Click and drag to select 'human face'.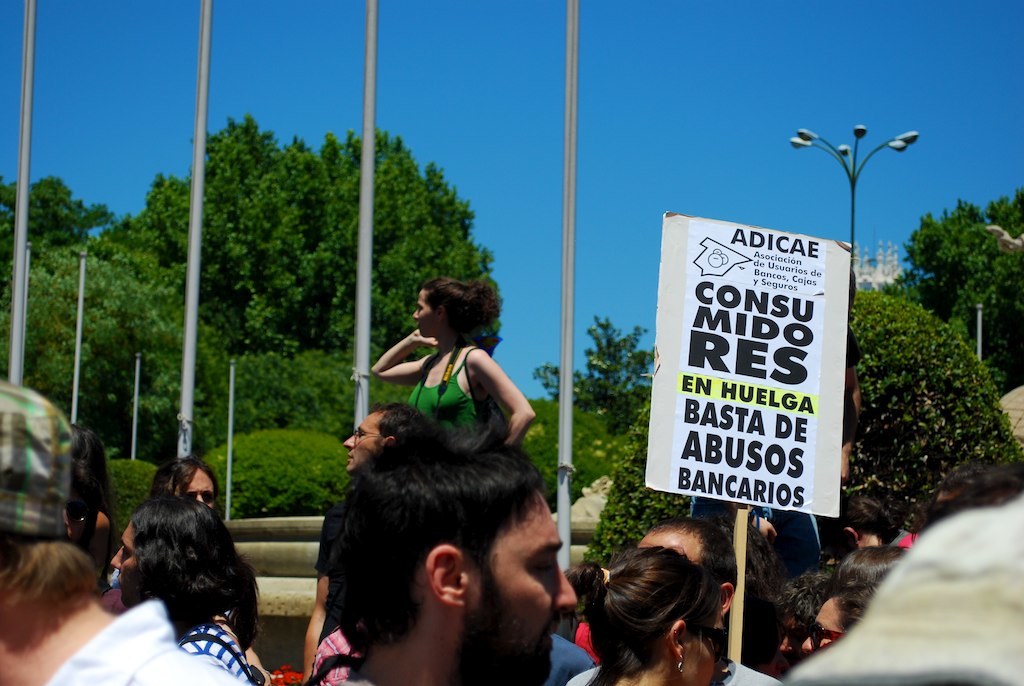
Selection: x1=104, y1=524, x2=138, y2=609.
